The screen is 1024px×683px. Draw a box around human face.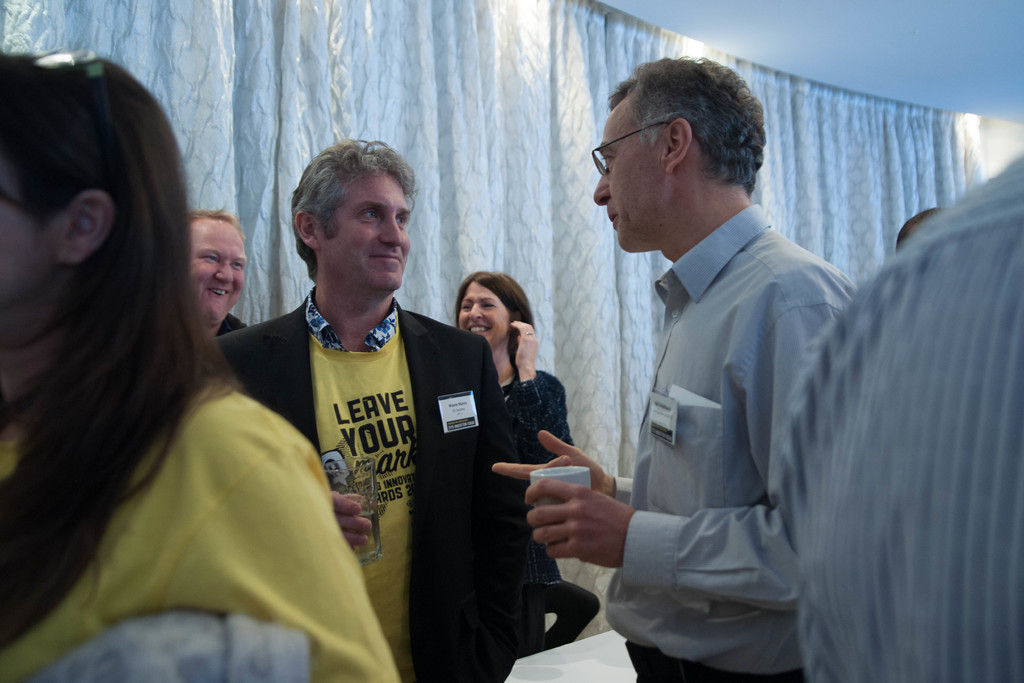
<box>324,168,413,294</box>.
